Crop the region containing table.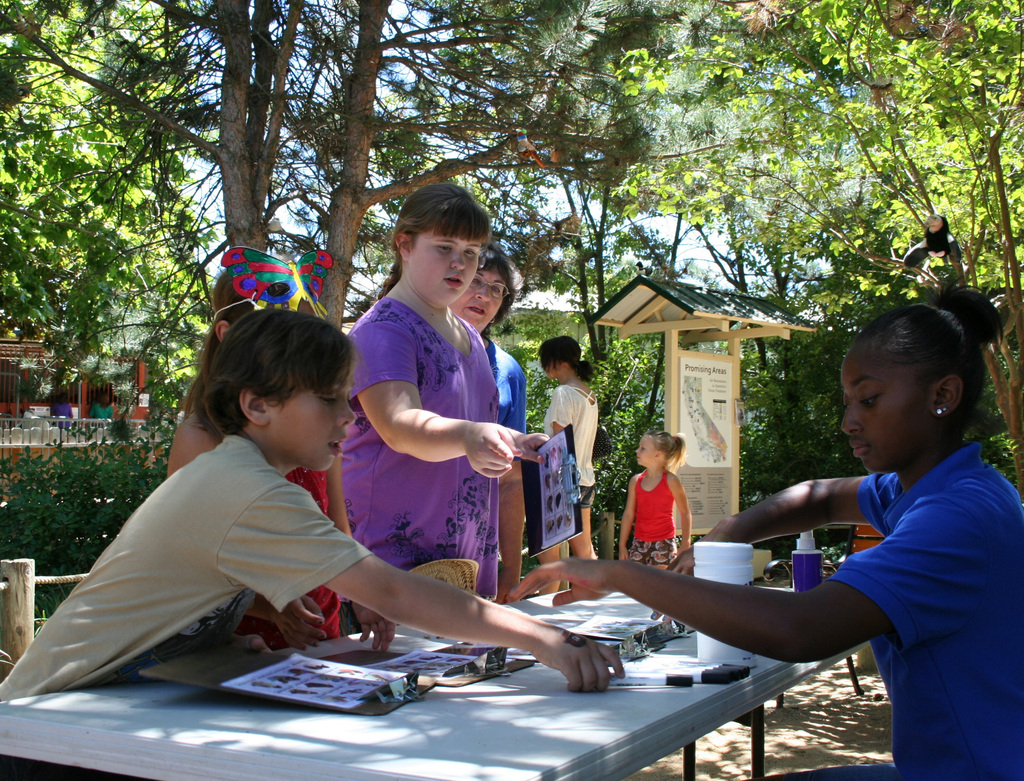
Crop region: x1=0 y1=577 x2=872 y2=780.
